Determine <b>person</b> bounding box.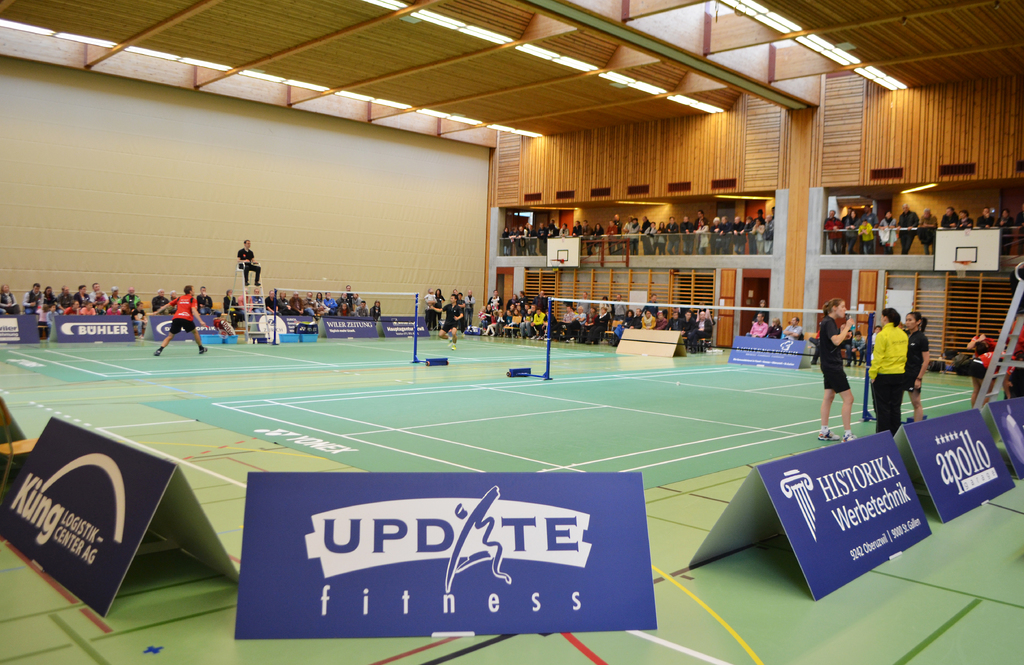
Determined: bbox(858, 218, 871, 254).
